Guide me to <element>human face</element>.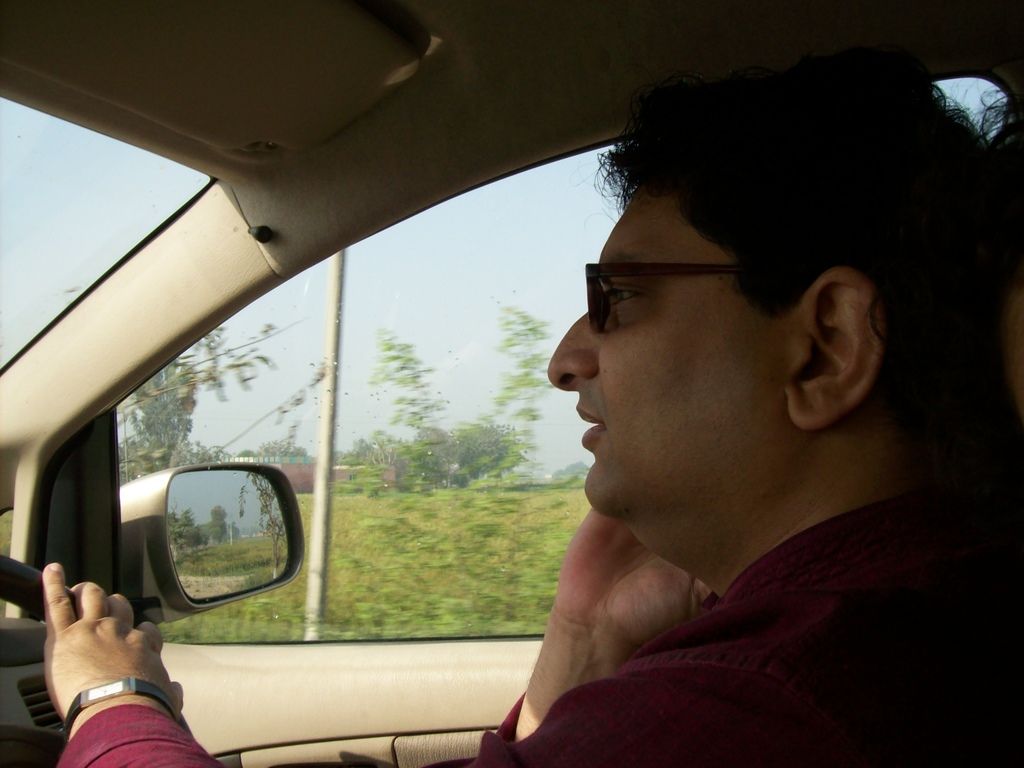
Guidance: {"left": 541, "top": 194, "right": 786, "bottom": 518}.
